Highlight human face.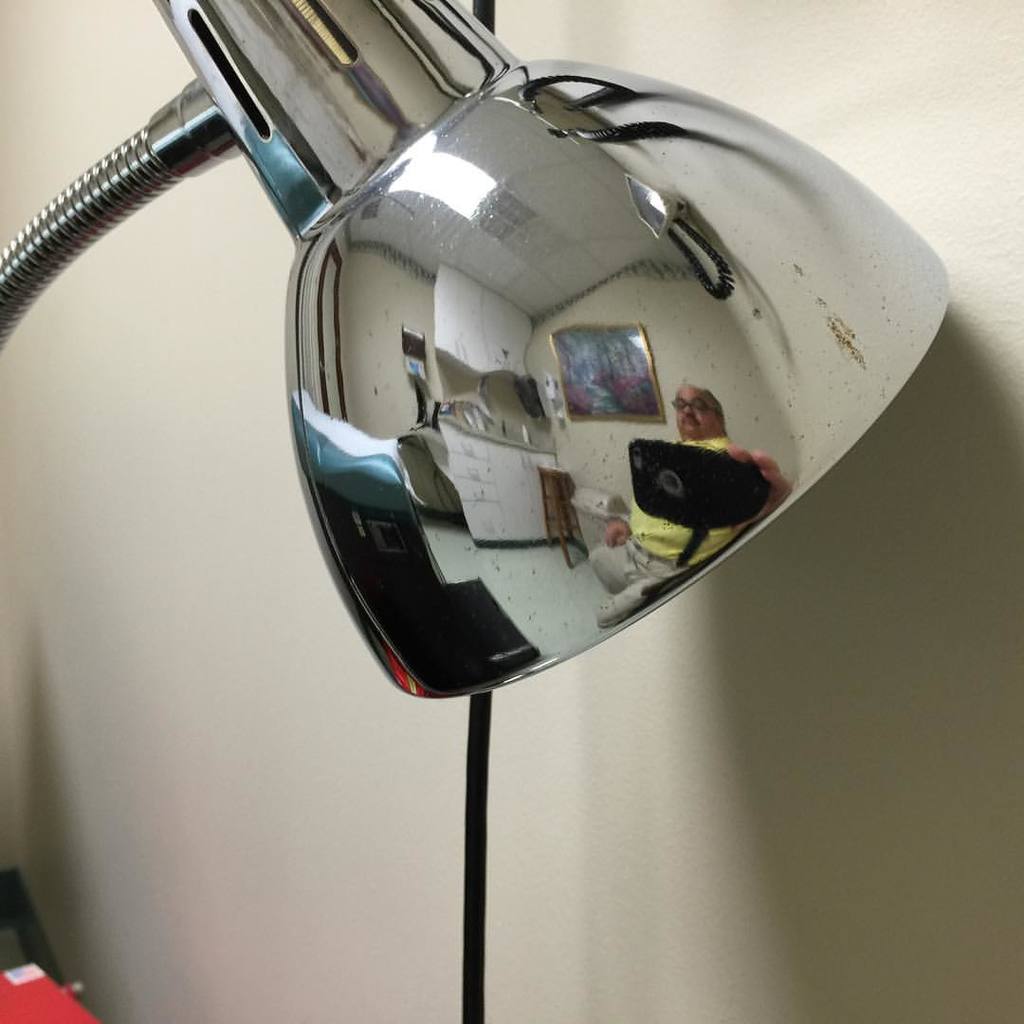
Highlighted region: (x1=677, y1=390, x2=720, y2=436).
